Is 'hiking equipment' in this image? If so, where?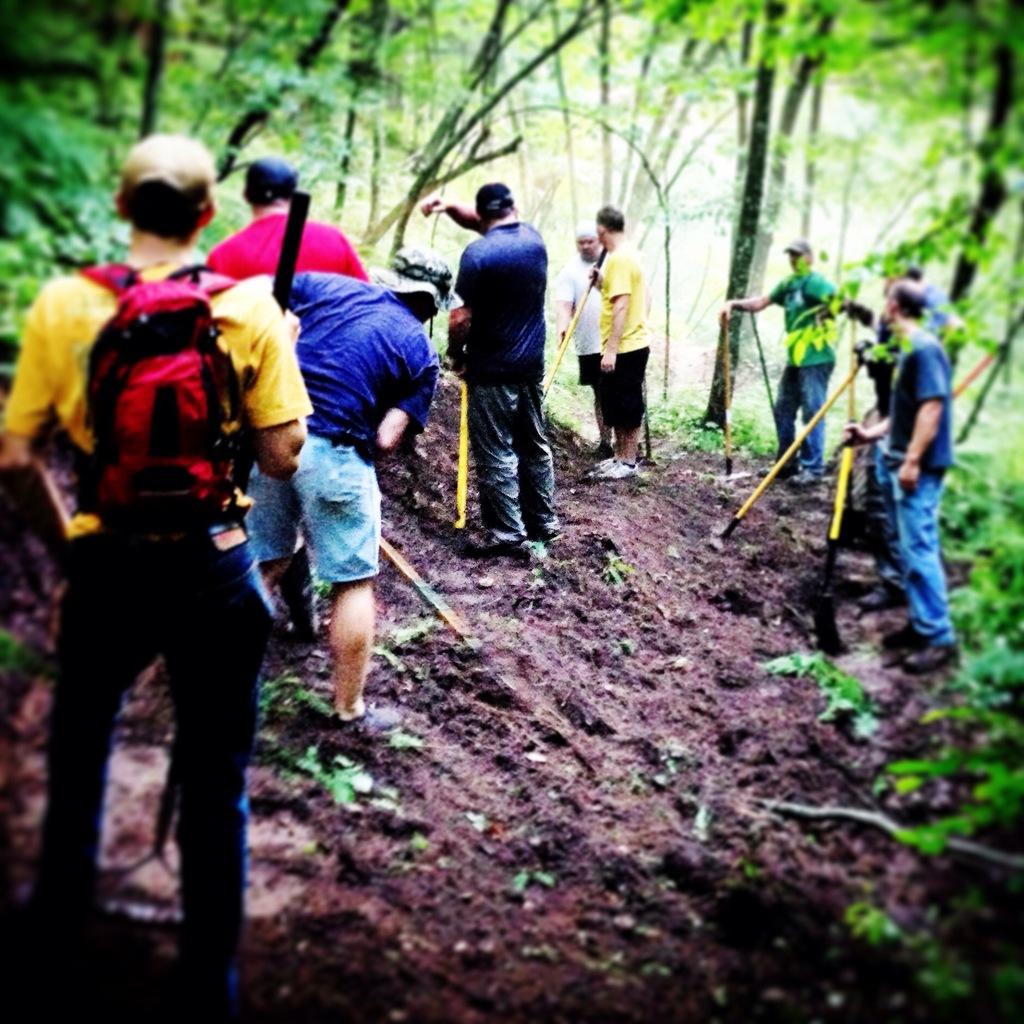
Yes, at Rect(722, 316, 739, 479).
